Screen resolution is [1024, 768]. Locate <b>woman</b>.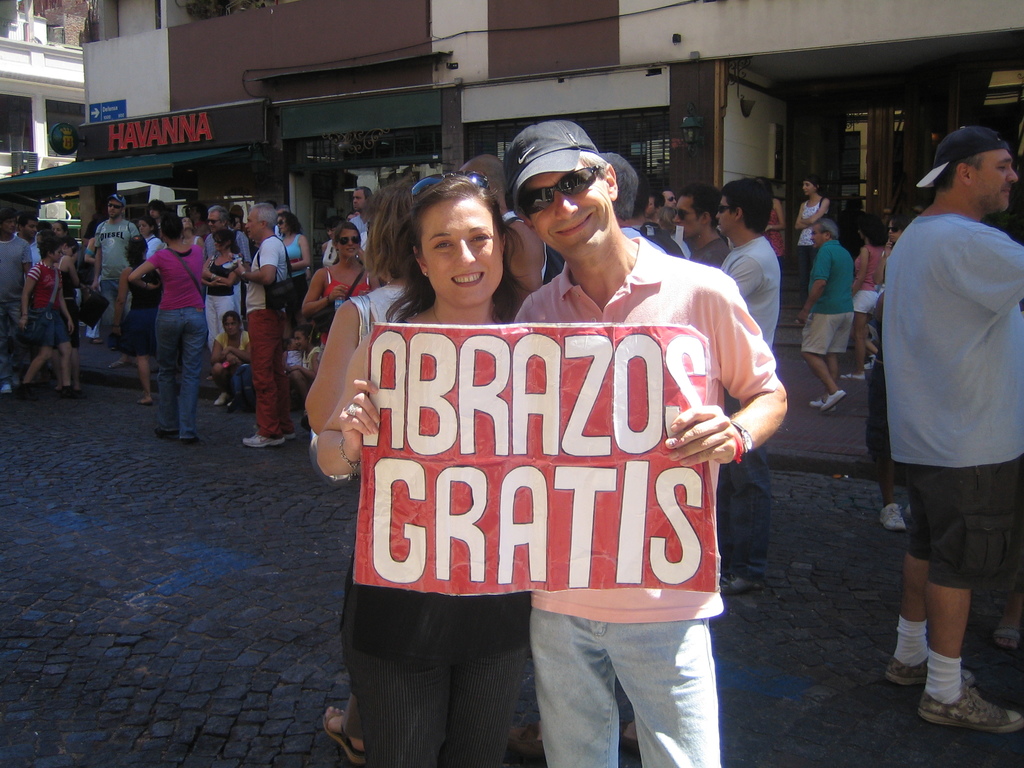
794:177:831:324.
